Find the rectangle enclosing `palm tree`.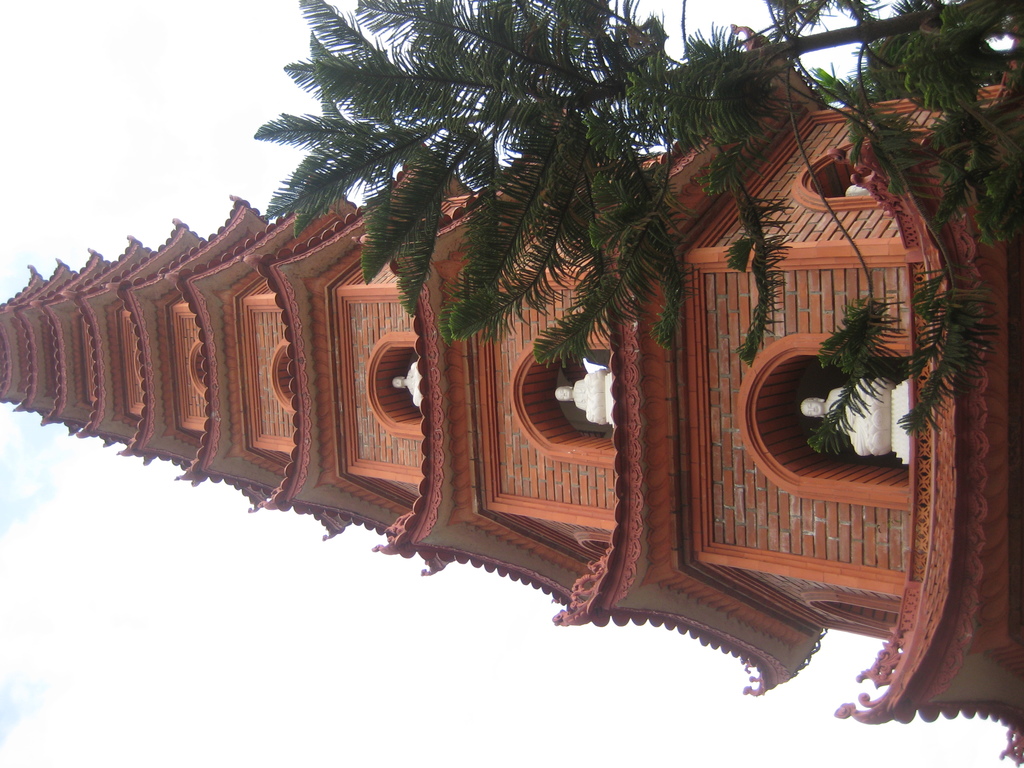
x1=318, y1=0, x2=826, y2=378.
